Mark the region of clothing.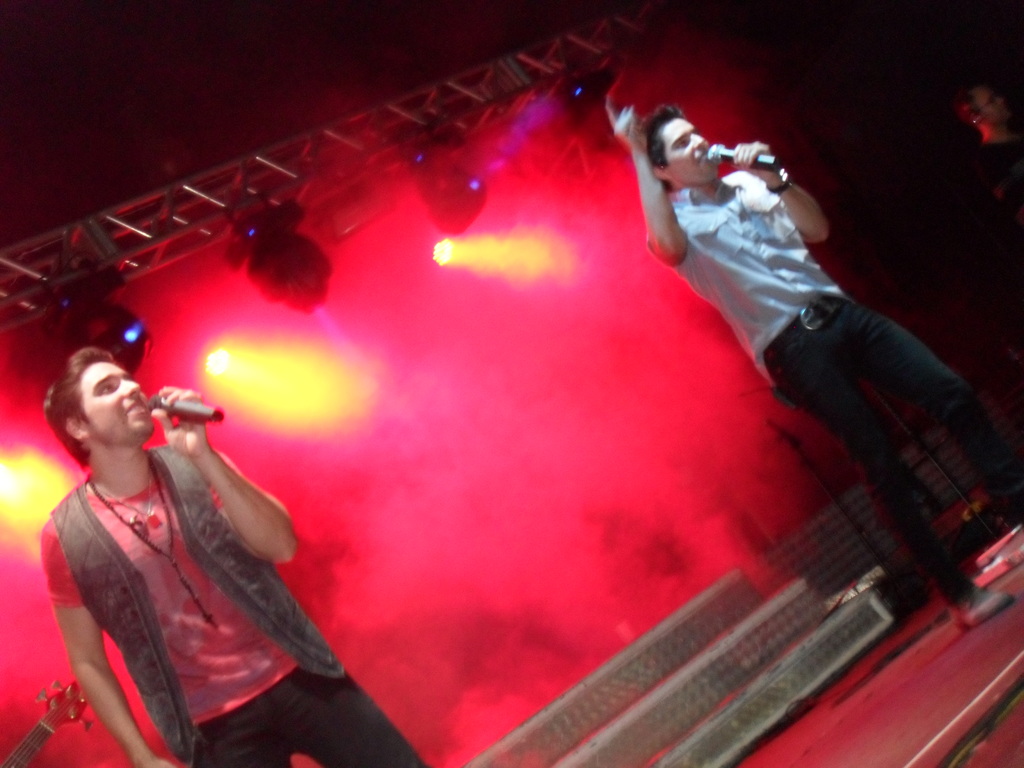
Region: x1=766, y1=290, x2=1023, y2=597.
